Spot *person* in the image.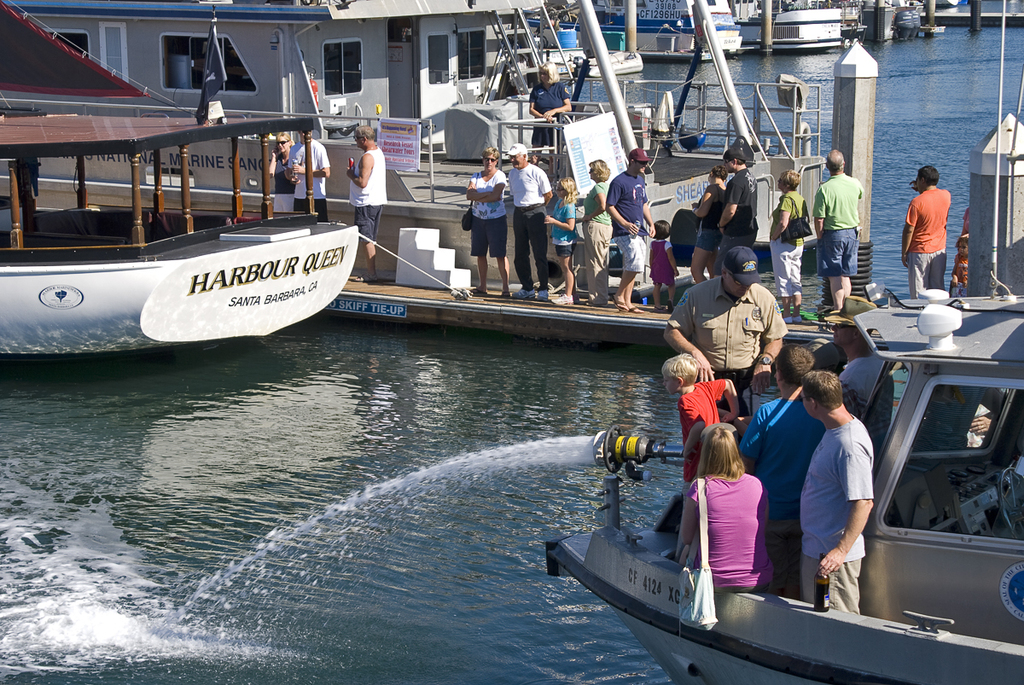
*person* found at bbox=[649, 218, 681, 305].
